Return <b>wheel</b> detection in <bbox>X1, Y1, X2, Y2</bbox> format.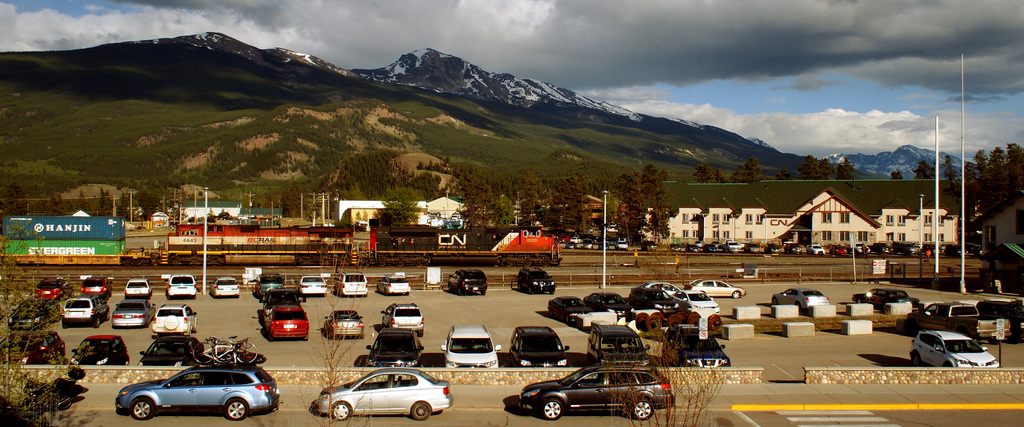
<bbox>328, 403, 352, 421</bbox>.
